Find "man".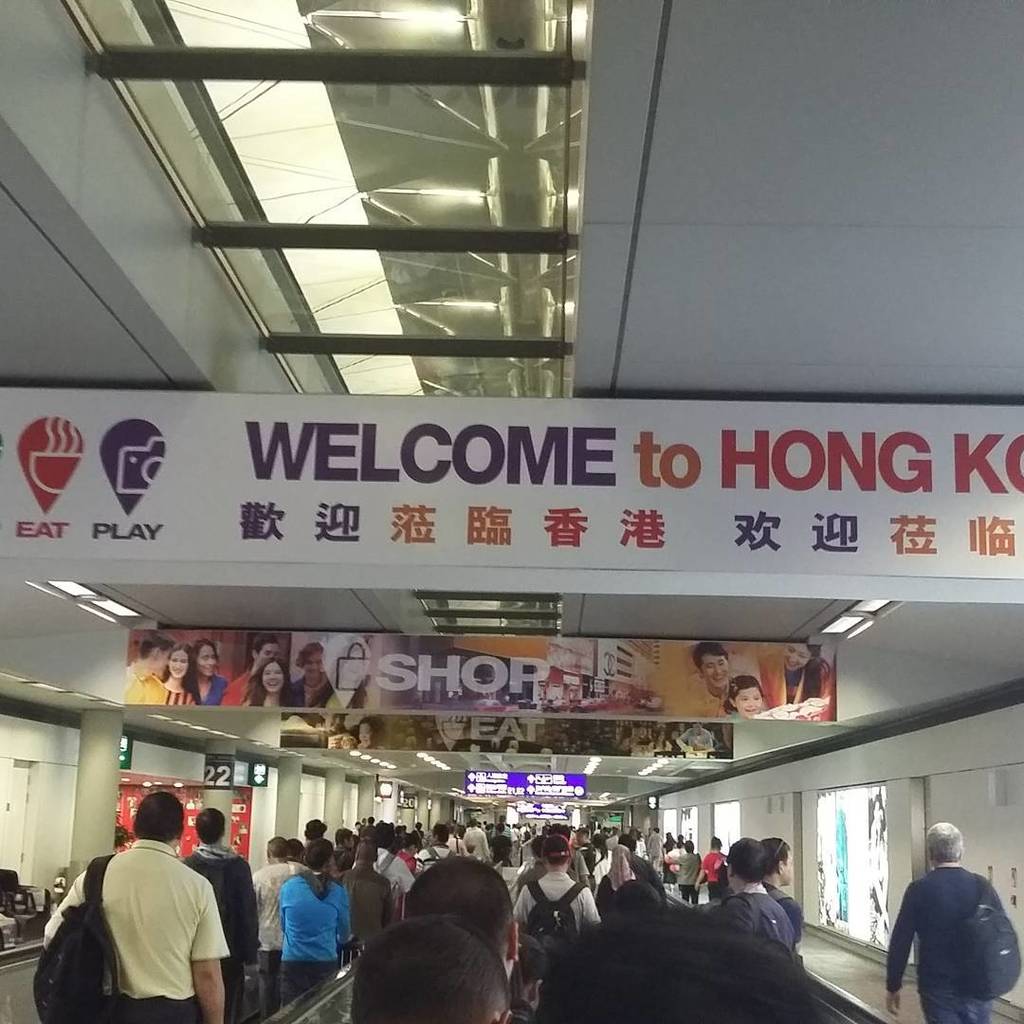
(627,824,653,864).
